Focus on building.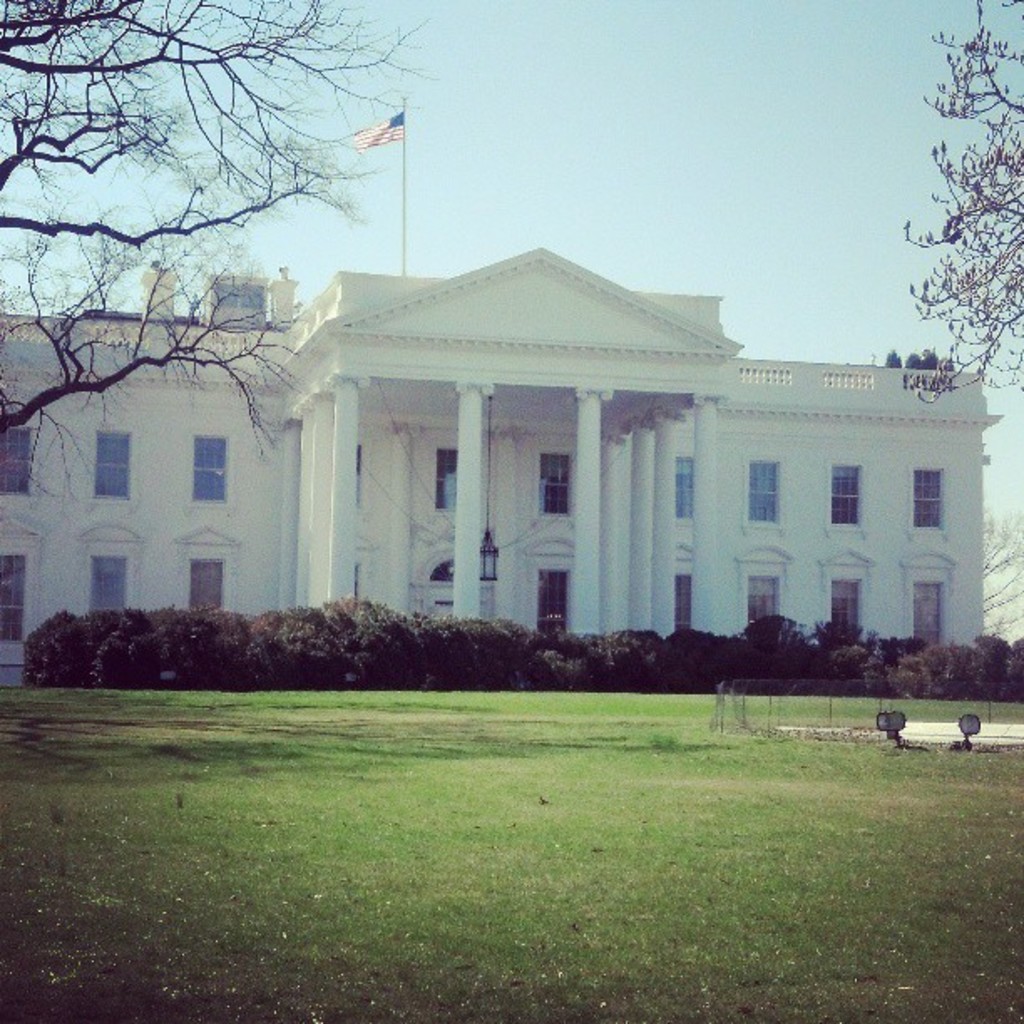
Focused at x1=0, y1=244, x2=1006, y2=681.
